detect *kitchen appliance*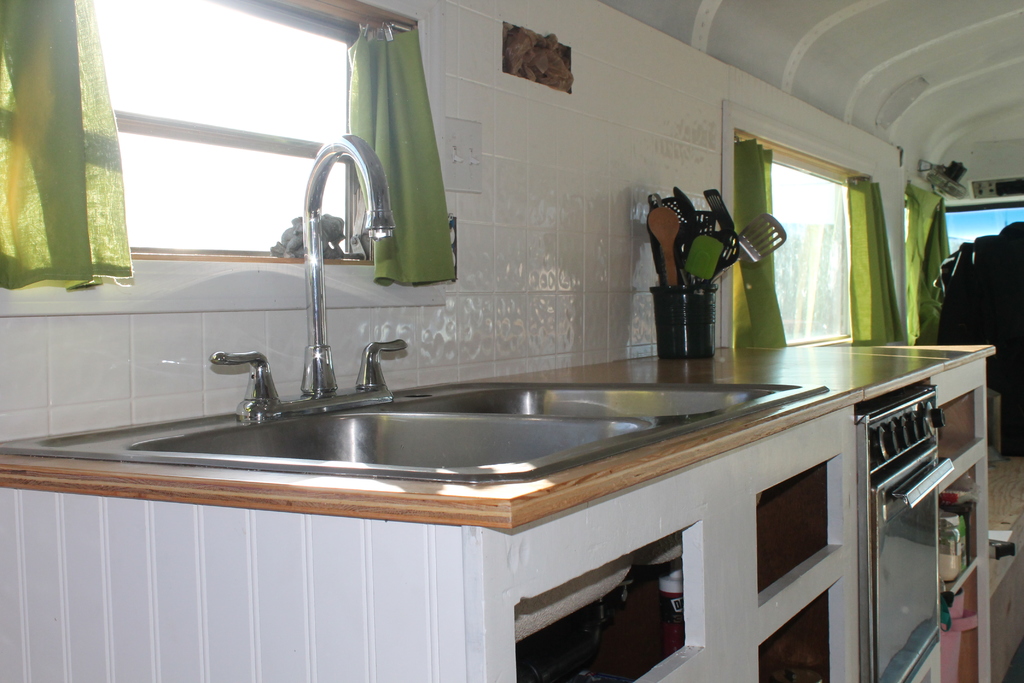
3, 134, 828, 481
